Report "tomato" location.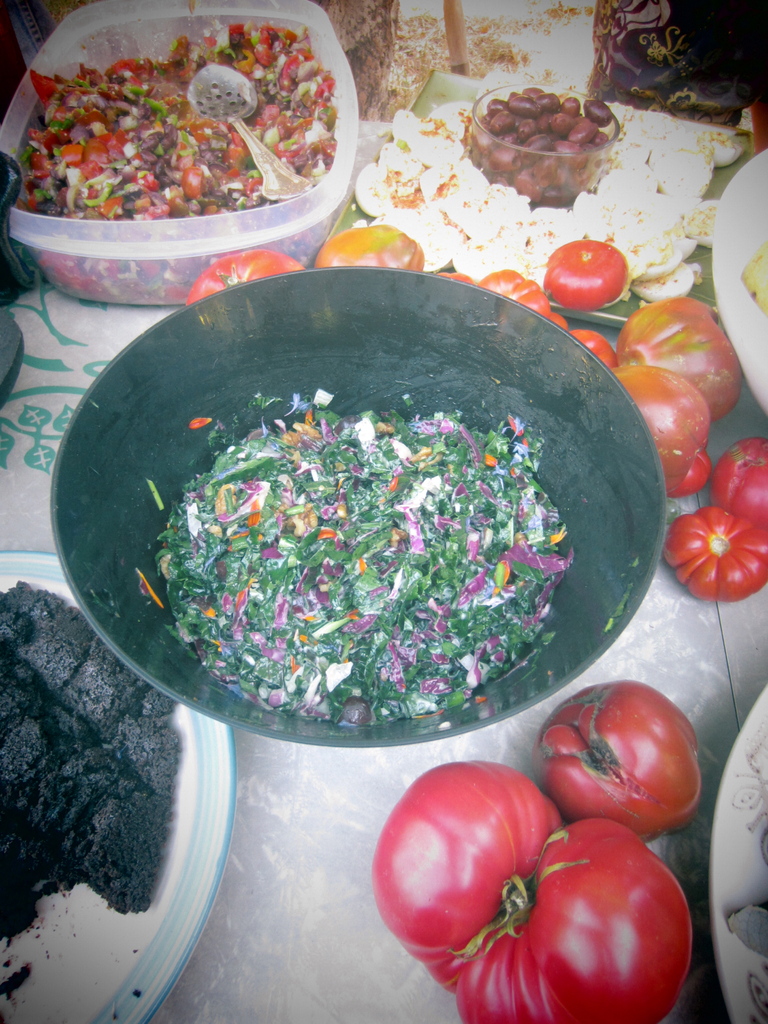
Report: box(544, 240, 627, 314).
